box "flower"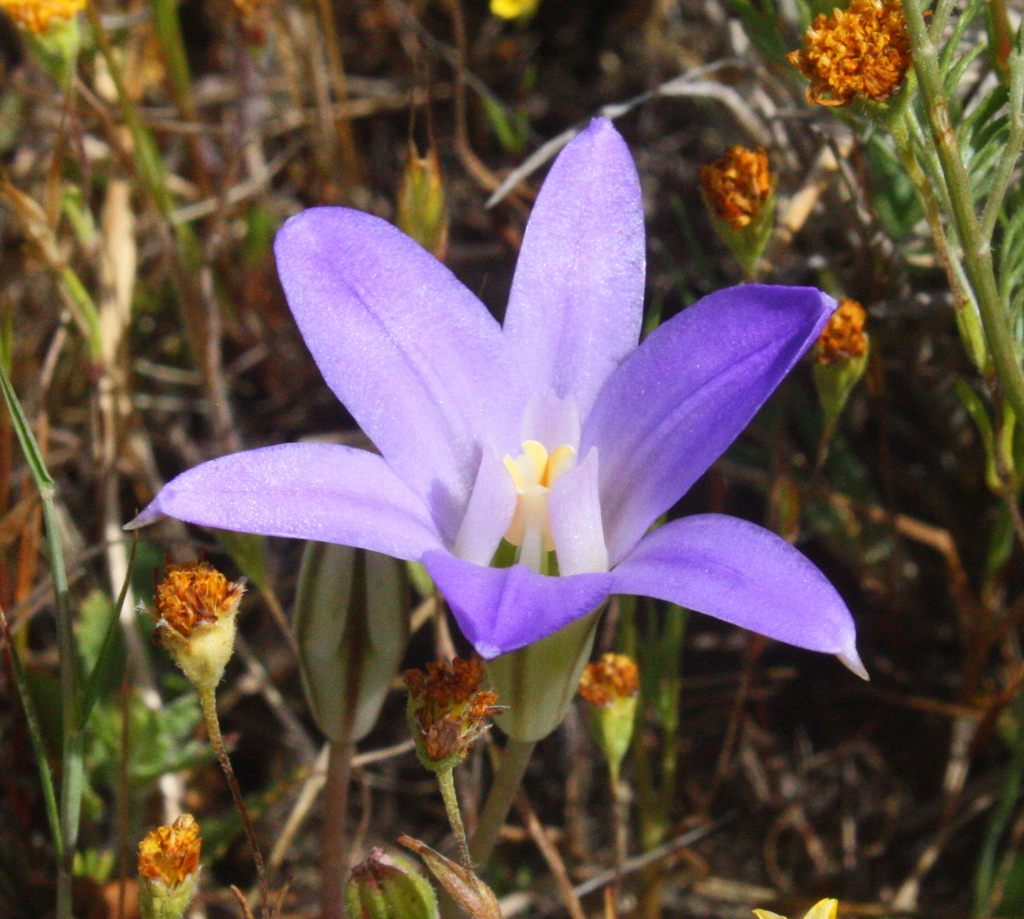
bbox=(809, 305, 874, 413)
